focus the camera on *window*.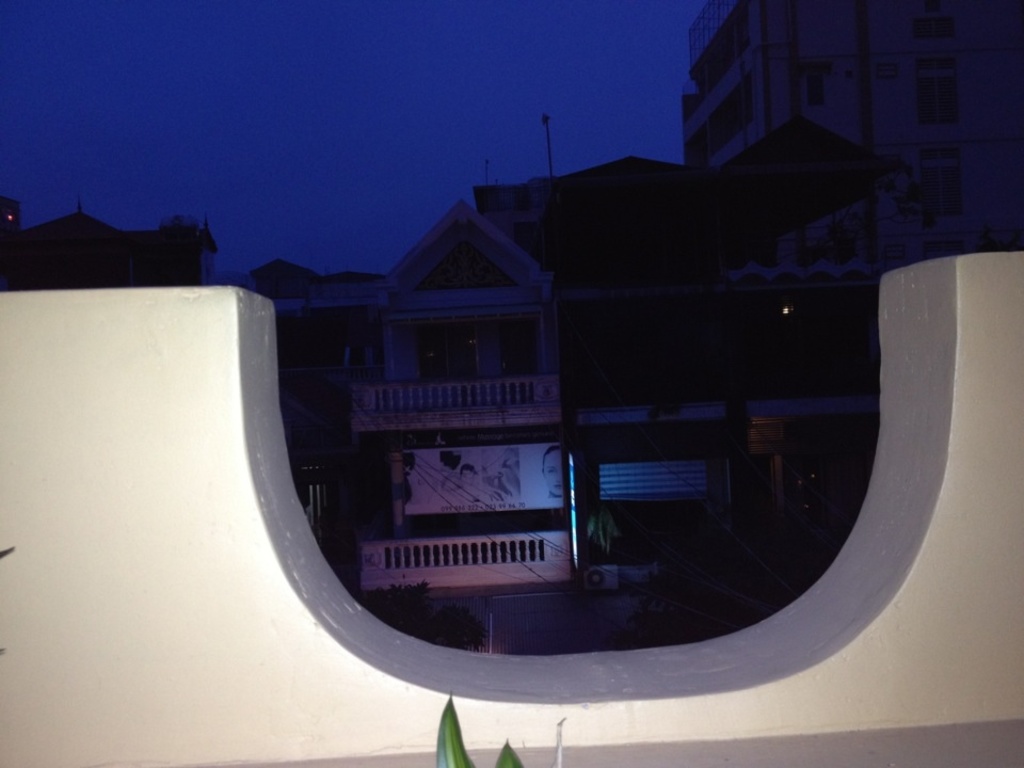
Focus region: rect(921, 60, 957, 129).
